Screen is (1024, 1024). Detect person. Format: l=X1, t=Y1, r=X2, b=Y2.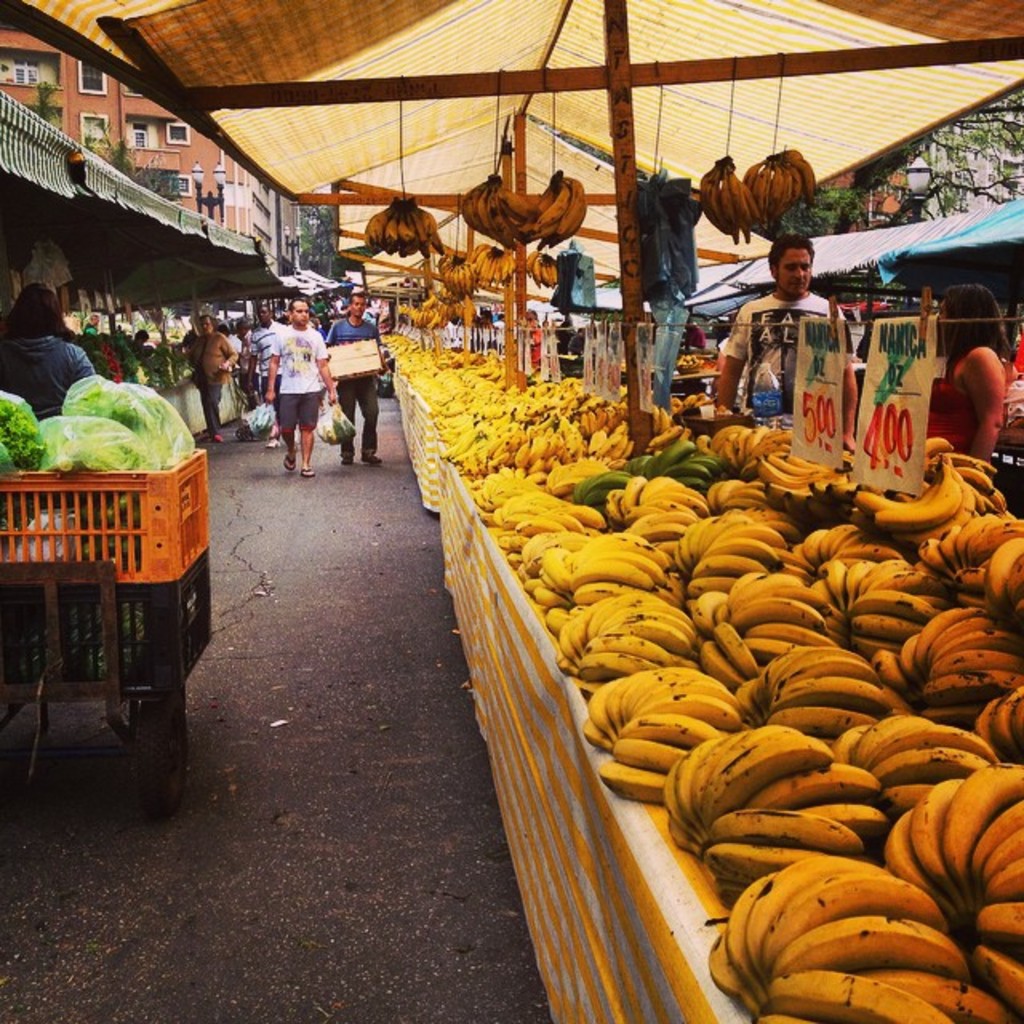
l=318, t=290, r=386, b=469.
